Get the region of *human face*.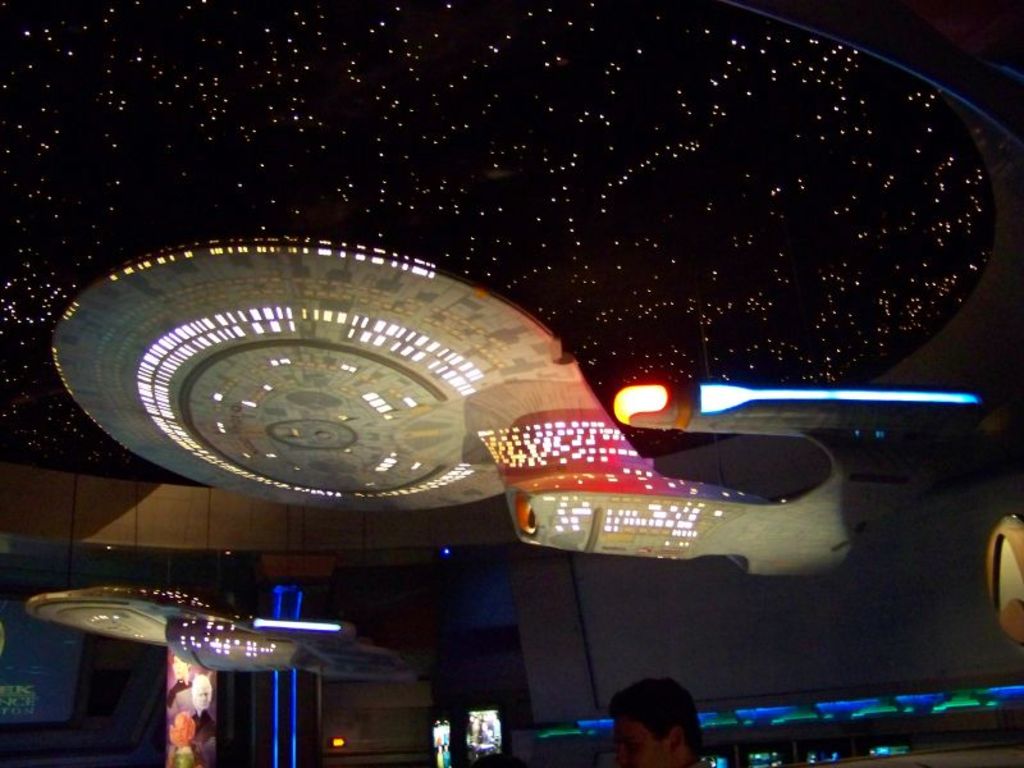
region(613, 708, 664, 767).
